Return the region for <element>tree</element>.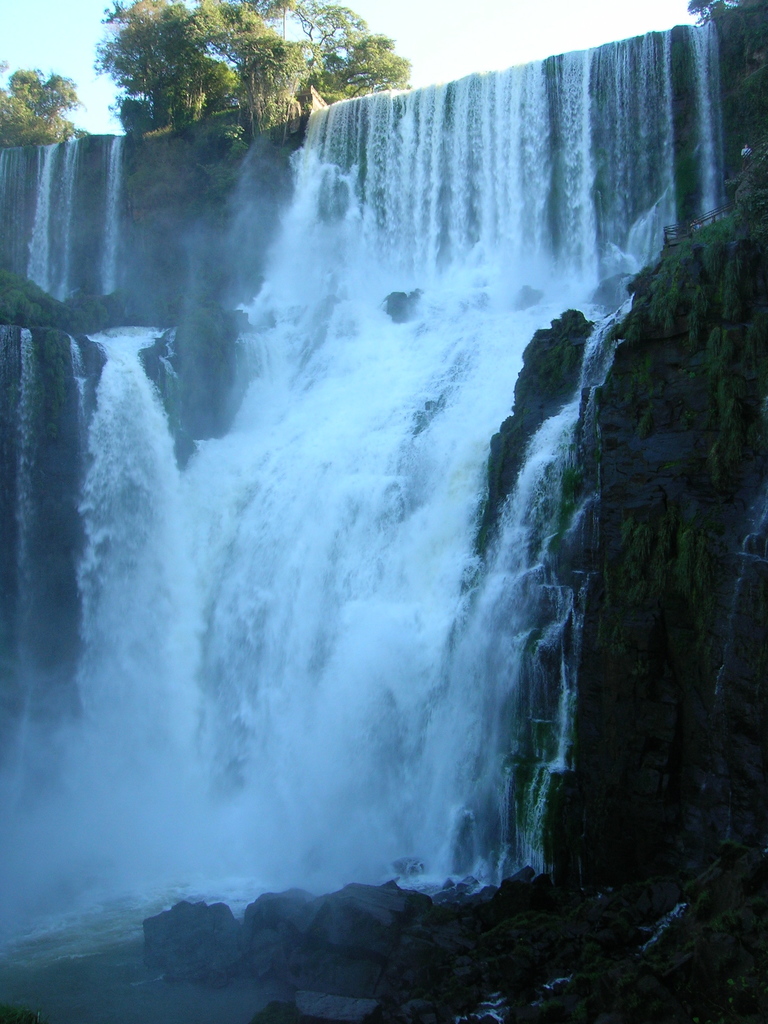
locate(88, 0, 422, 131).
